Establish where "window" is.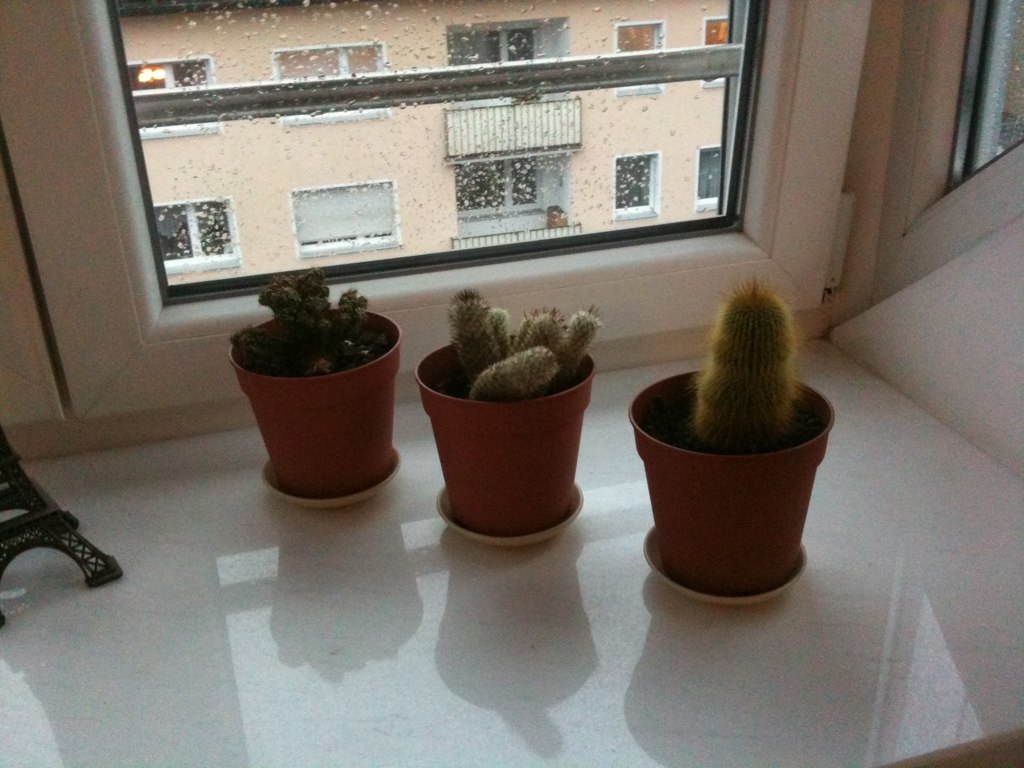
Established at (left=954, top=8, right=1016, bottom=171).
